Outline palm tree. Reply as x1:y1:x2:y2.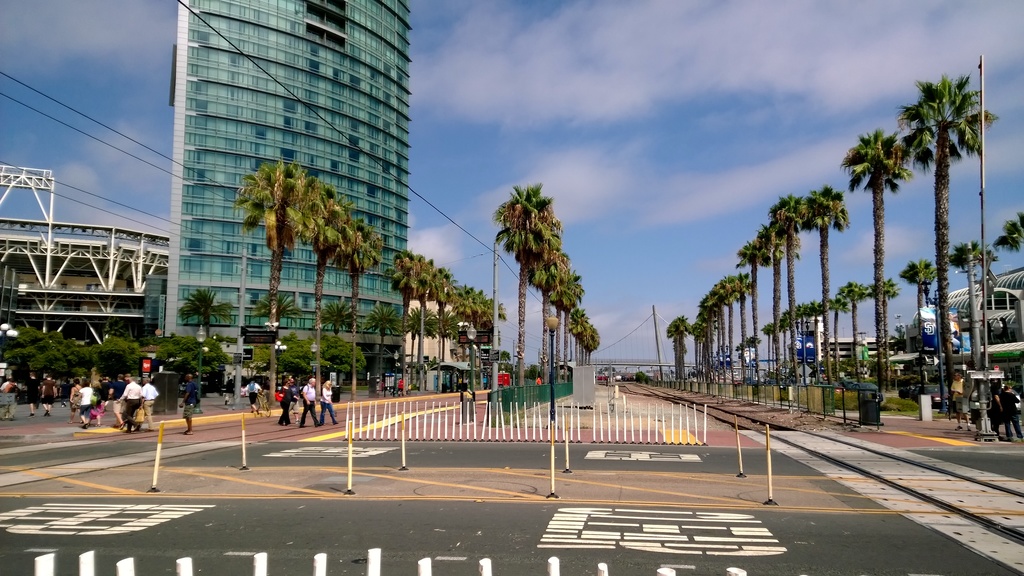
173:287:241:376.
